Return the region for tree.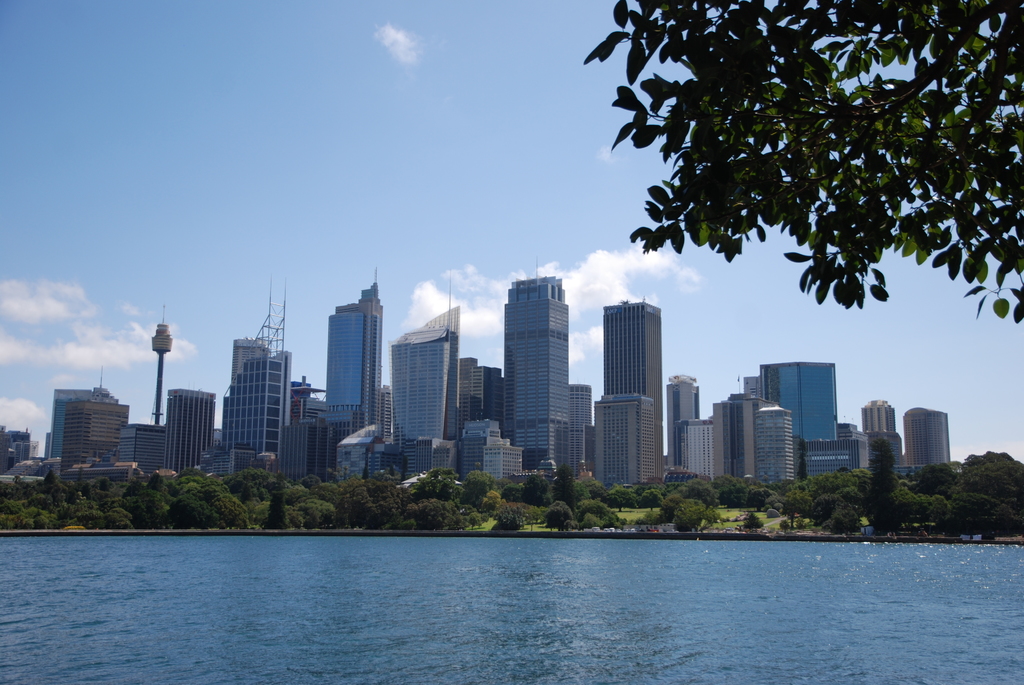
[x1=863, y1=439, x2=900, y2=533].
